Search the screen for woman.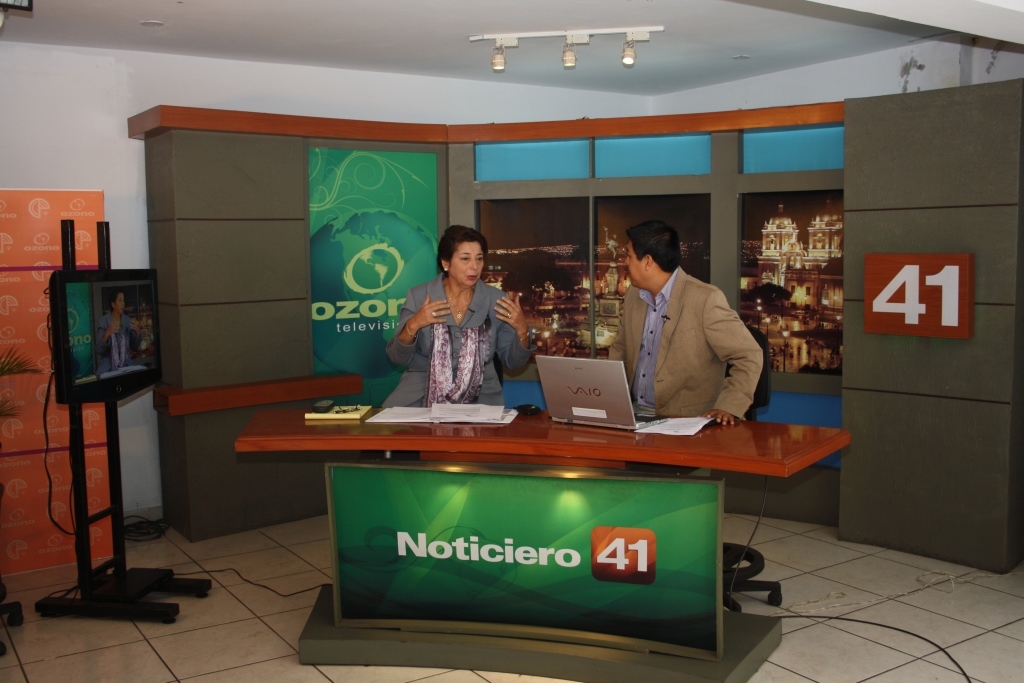
Found at (left=400, top=217, right=531, bottom=427).
